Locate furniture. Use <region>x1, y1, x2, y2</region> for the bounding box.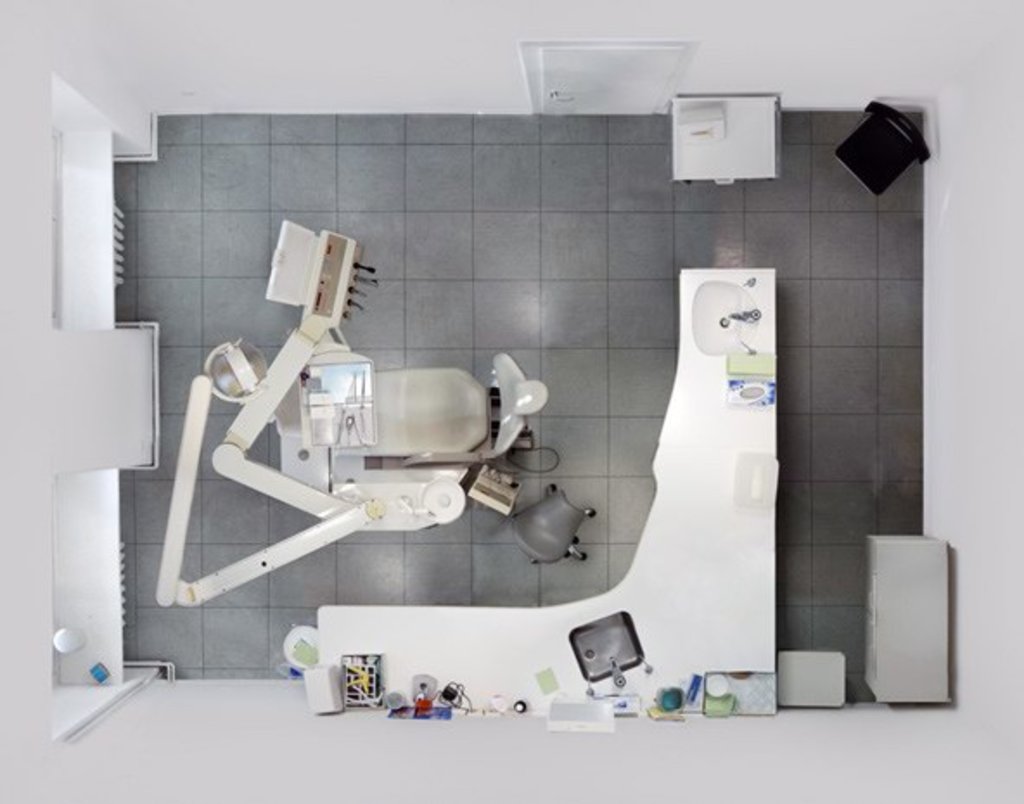
<region>315, 271, 778, 716</region>.
